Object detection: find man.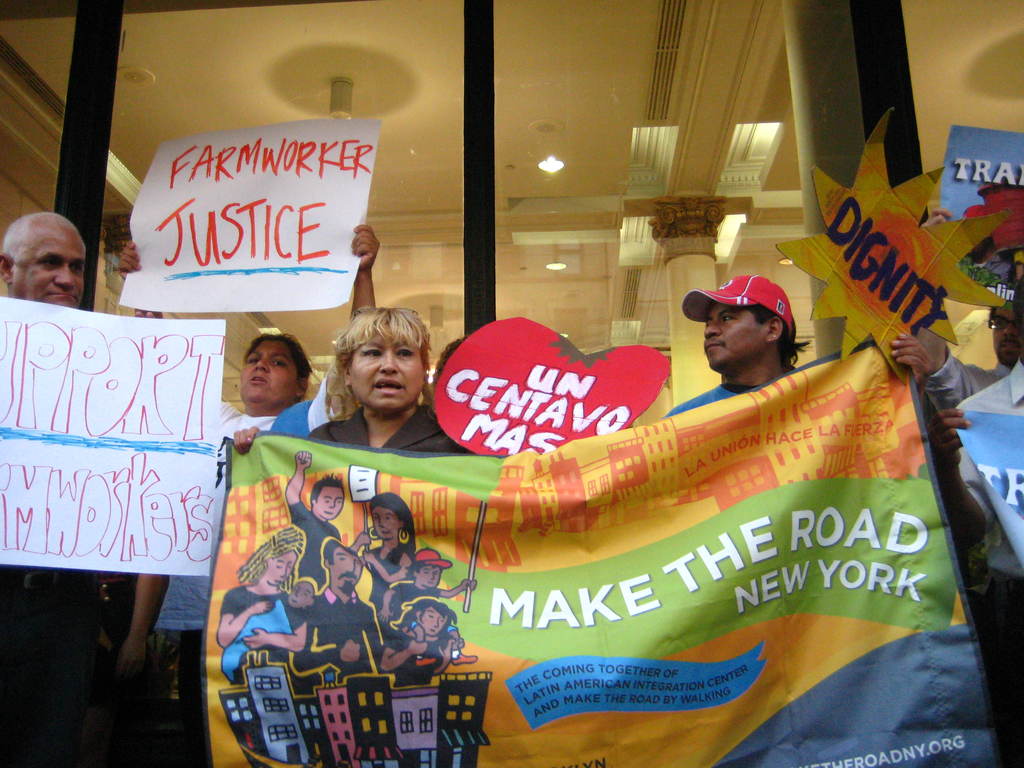
970/301/1017/378.
